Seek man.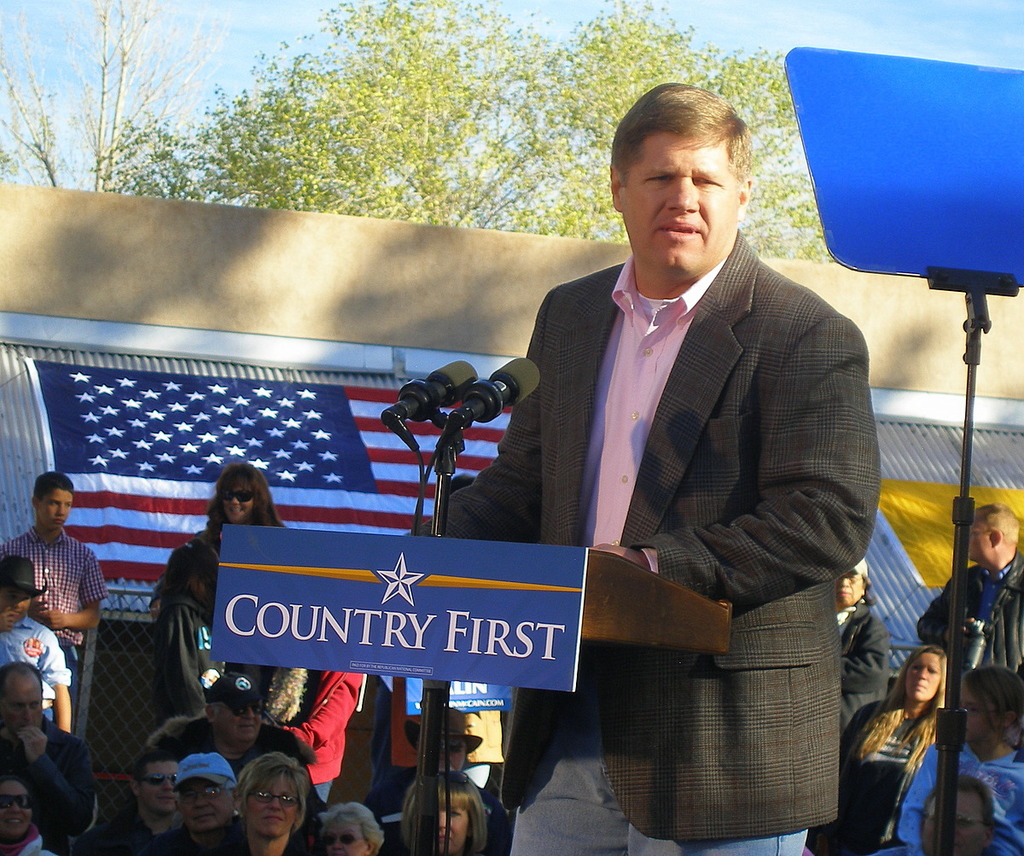
(x1=157, y1=667, x2=320, y2=815).
